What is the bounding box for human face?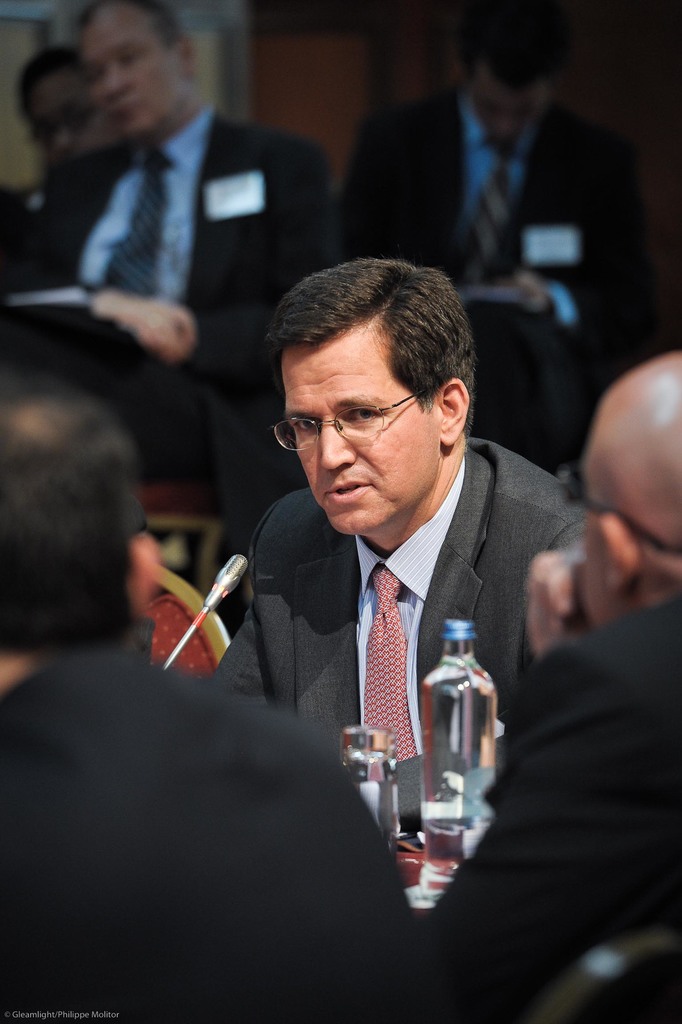
bbox(475, 65, 547, 157).
